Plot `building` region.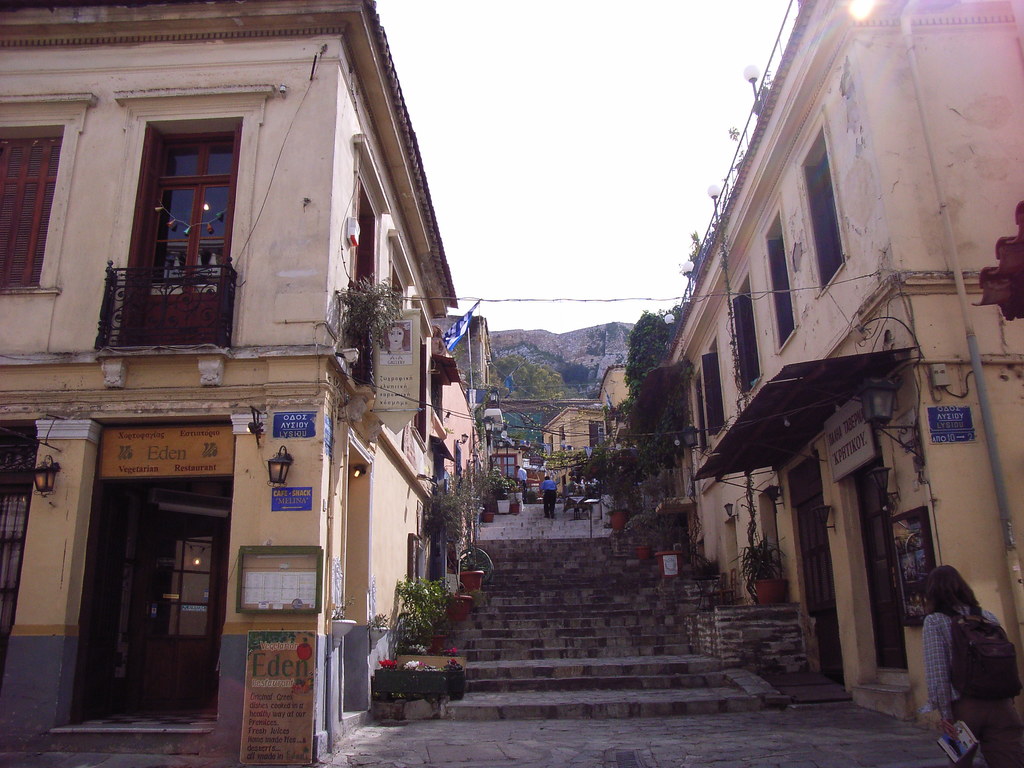
Plotted at bbox=[598, 364, 642, 454].
